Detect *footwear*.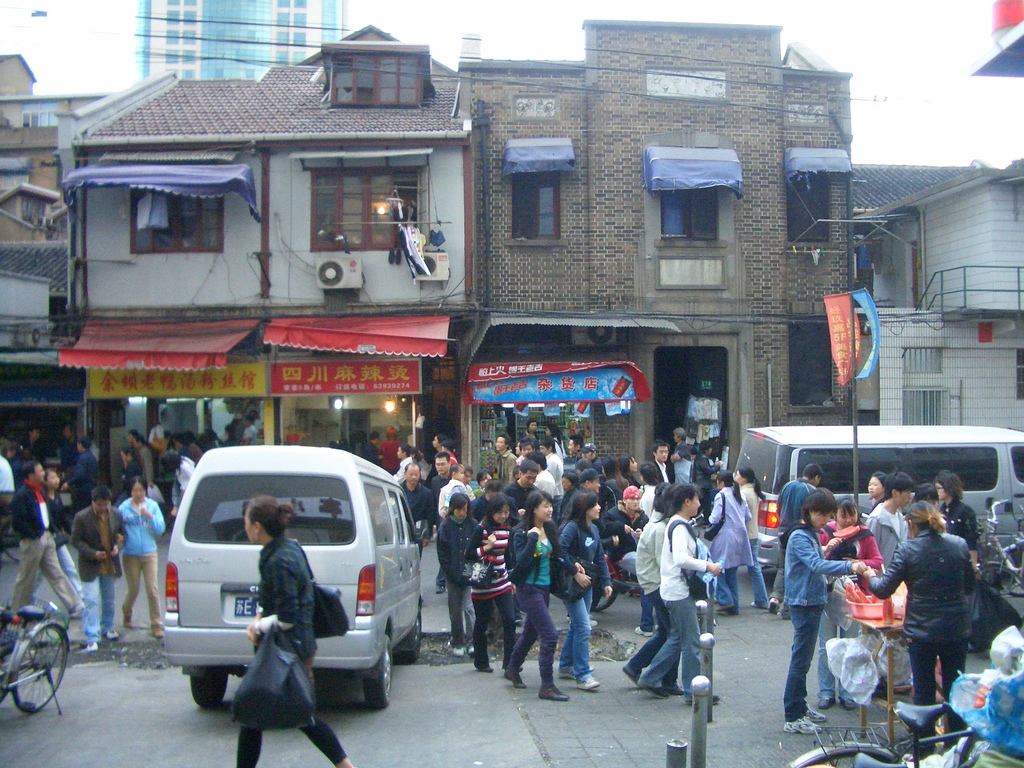
Detected at [566, 614, 587, 618].
